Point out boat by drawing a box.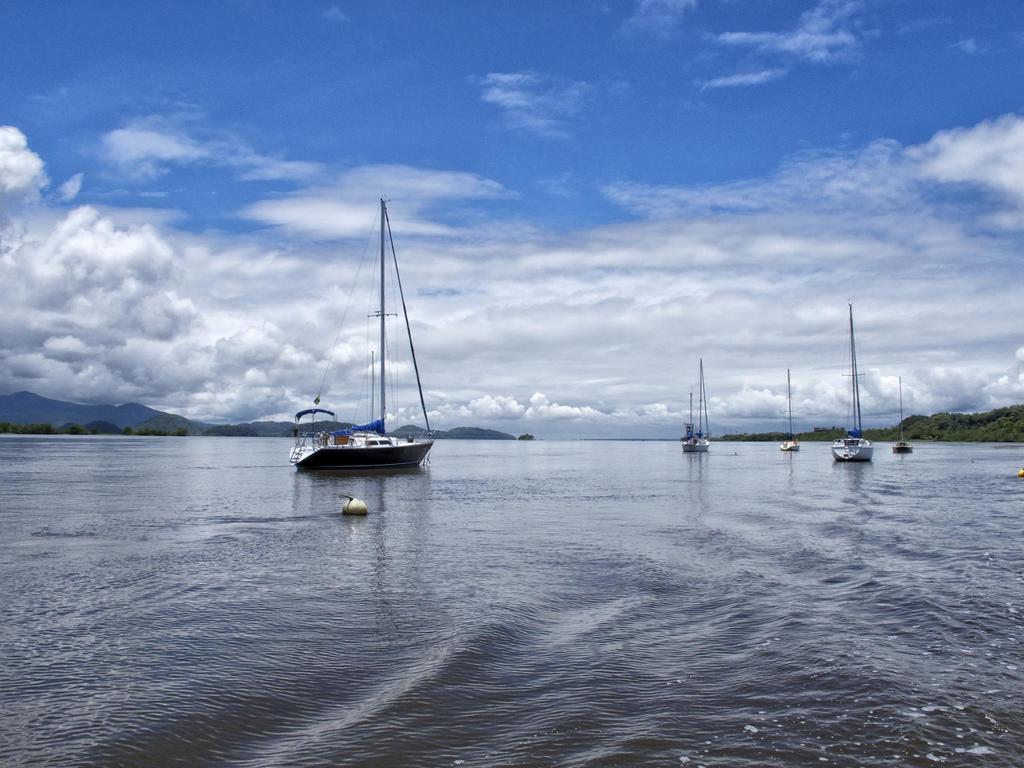
x1=891, y1=379, x2=912, y2=456.
